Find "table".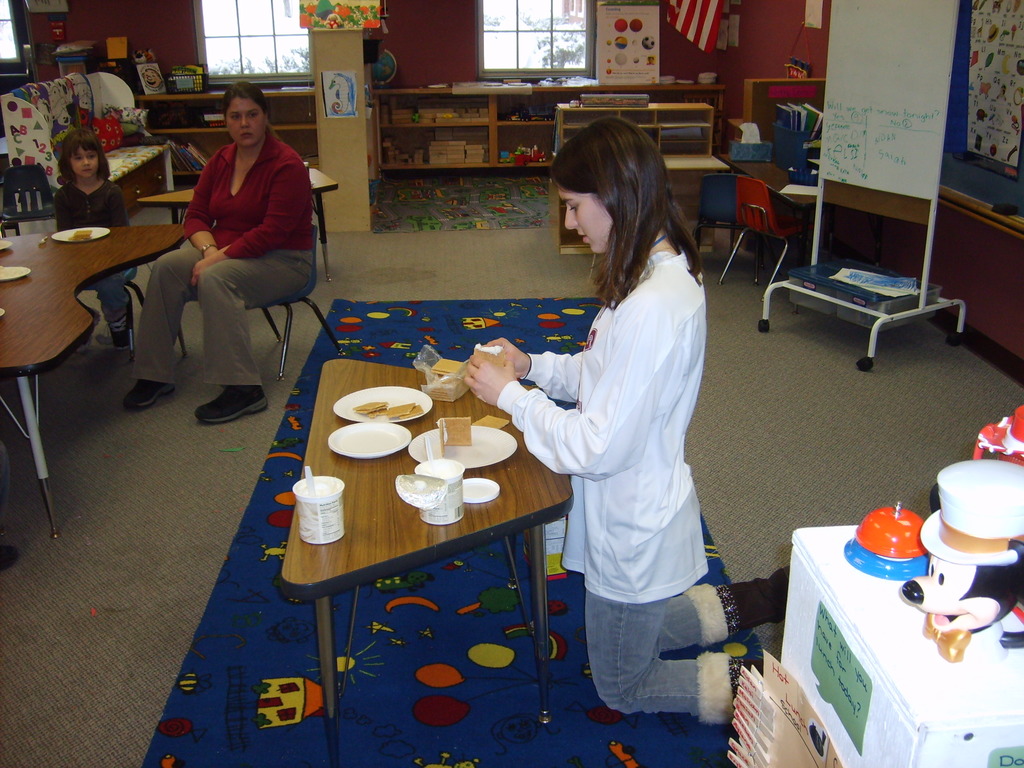
{"x1": 282, "y1": 358, "x2": 566, "y2": 767}.
